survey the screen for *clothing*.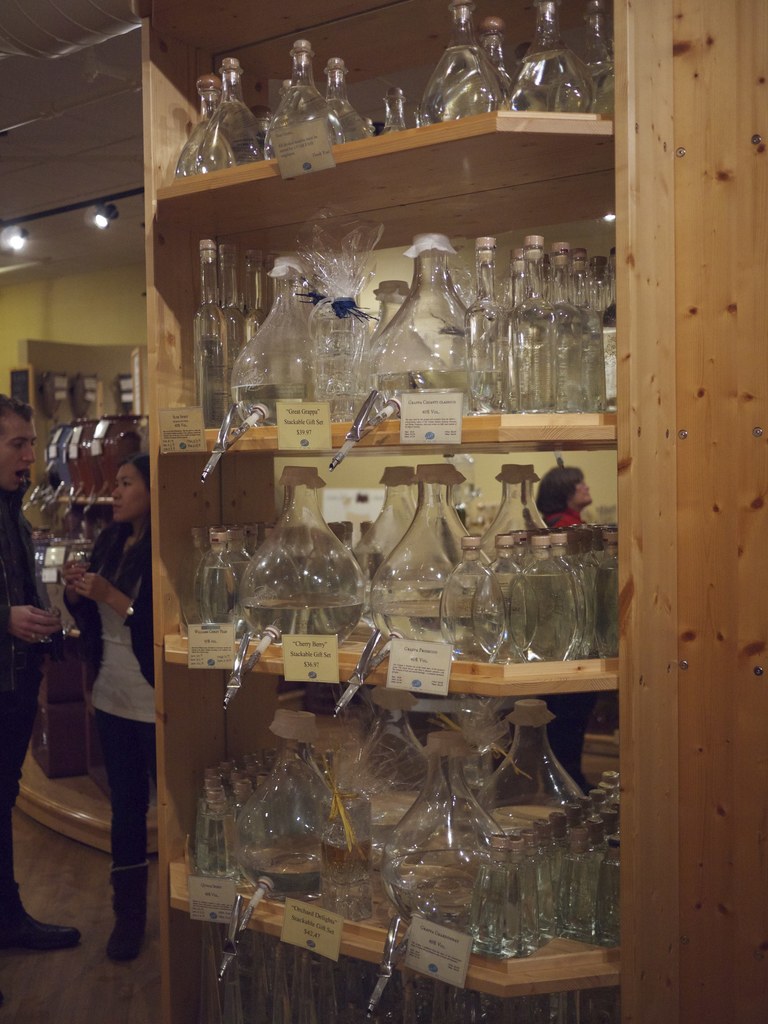
Survey found: {"x1": 0, "y1": 500, "x2": 44, "y2": 909}.
